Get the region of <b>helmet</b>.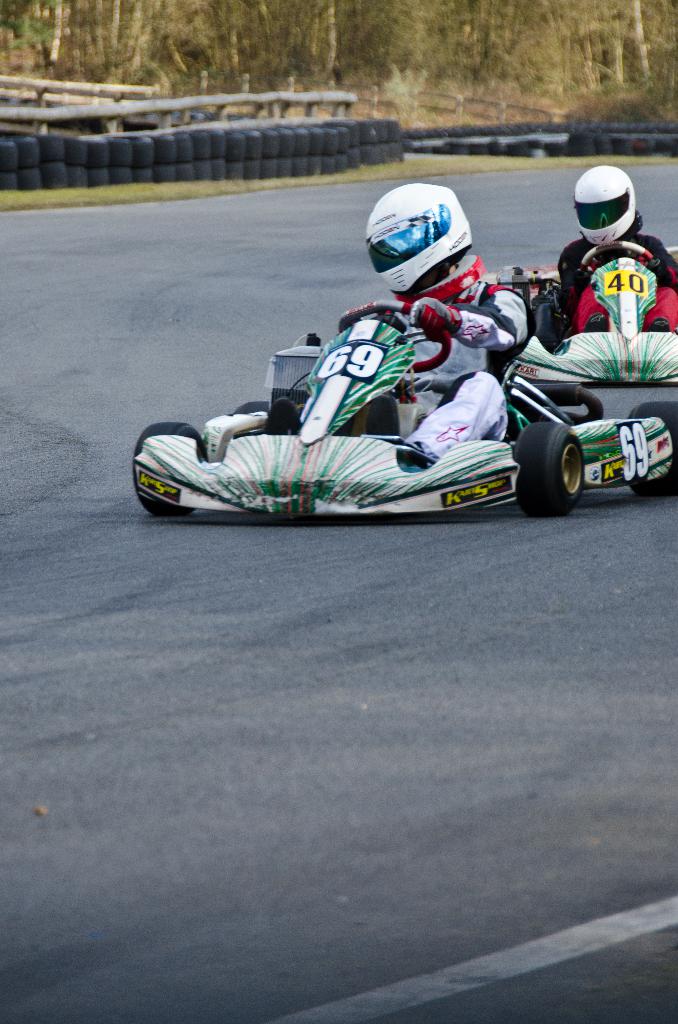
x1=369 y1=180 x2=481 y2=284.
